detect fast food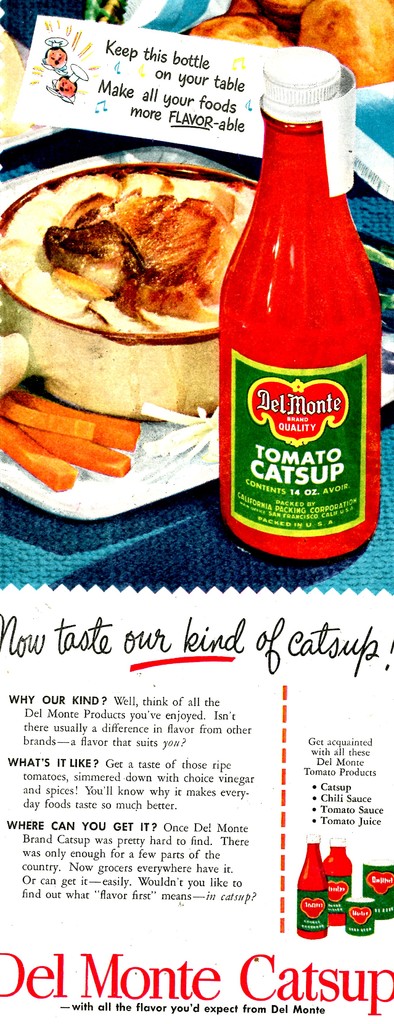
<region>198, 24, 283, 56</region>
